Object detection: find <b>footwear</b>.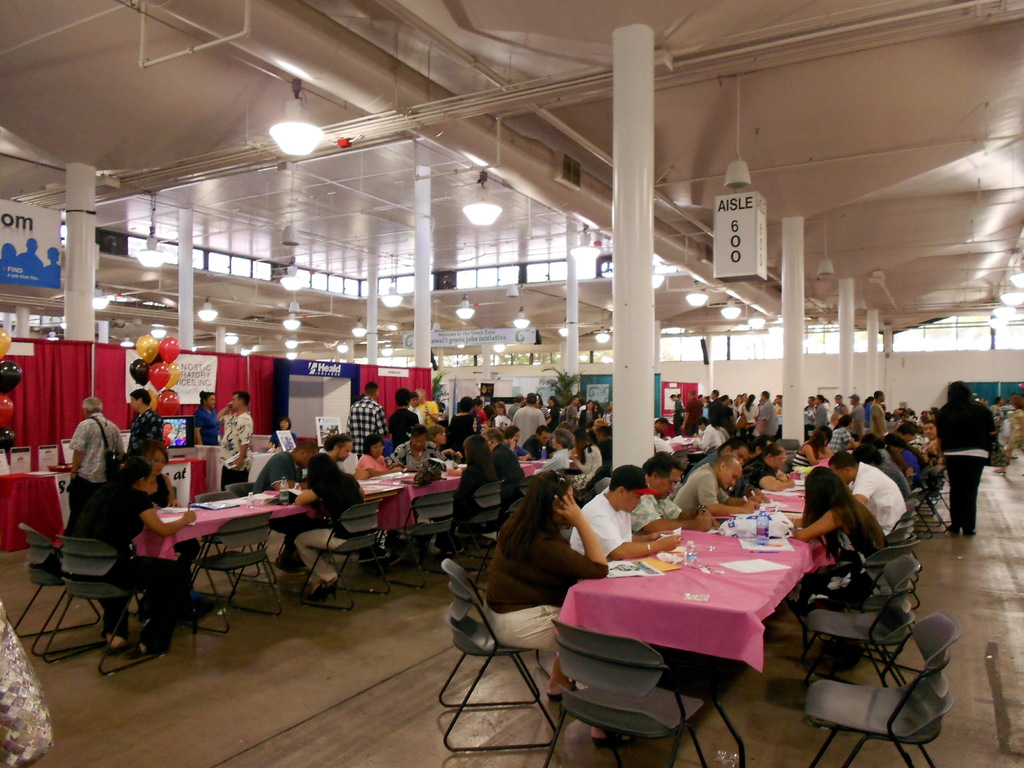
121/638/149/657.
